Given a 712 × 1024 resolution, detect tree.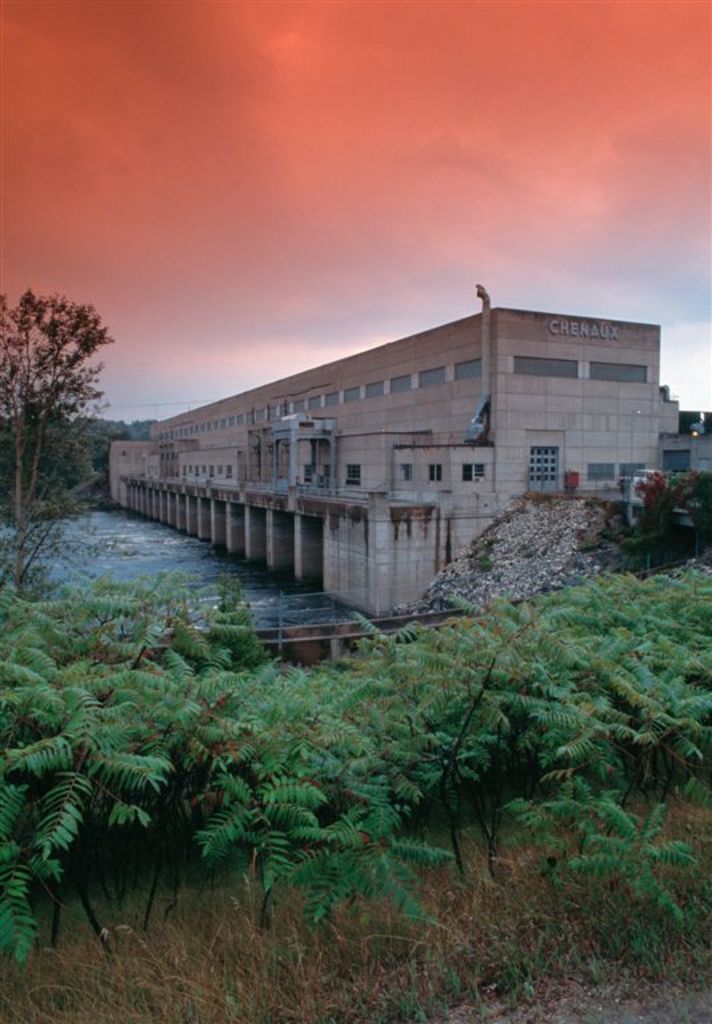
{"left": 0, "top": 288, "right": 144, "bottom": 601}.
